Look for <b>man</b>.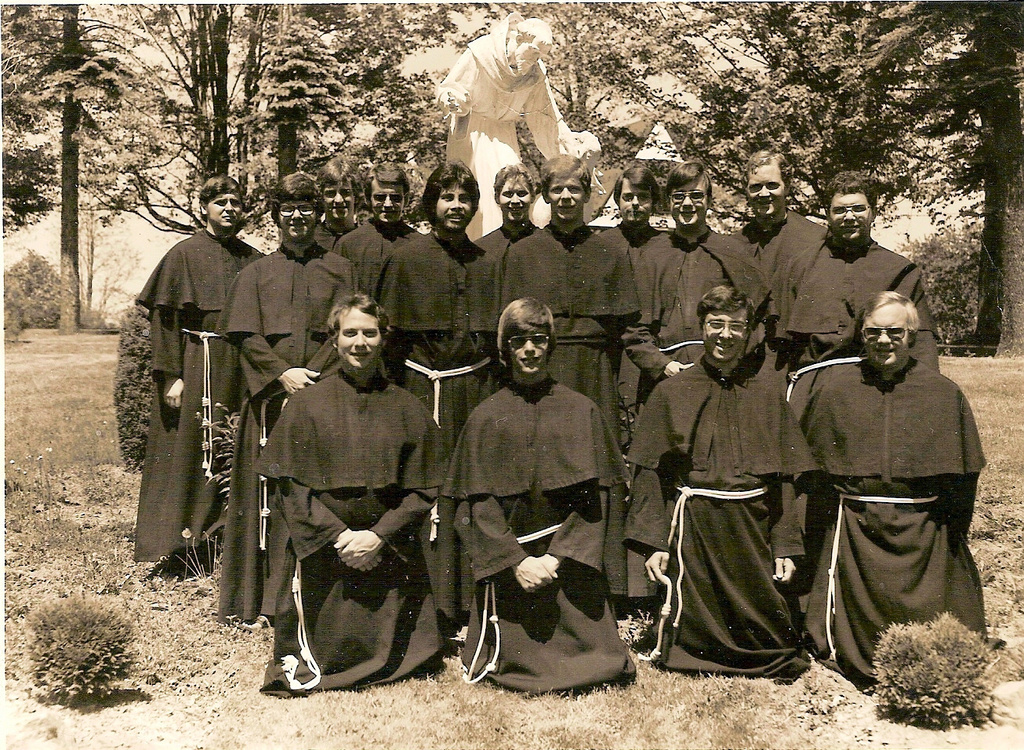
Found: x1=312, y1=152, x2=365, y2=246.
